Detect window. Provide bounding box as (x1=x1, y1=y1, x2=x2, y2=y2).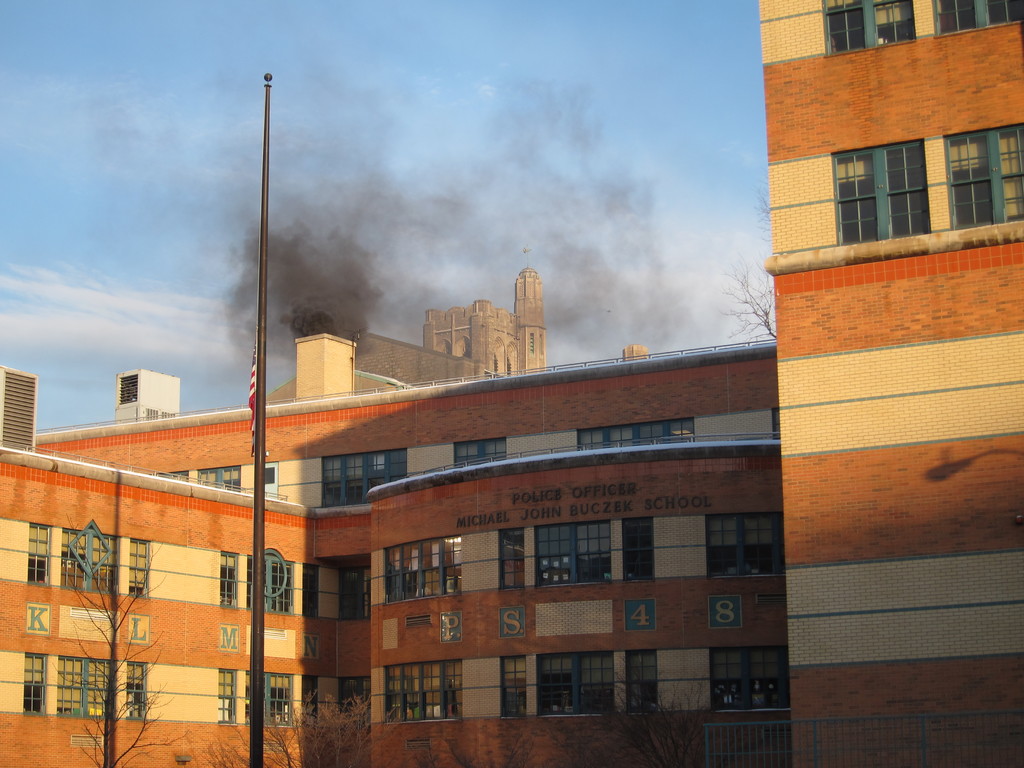
(x1=248, y1=555, x2=294, y2=614).
